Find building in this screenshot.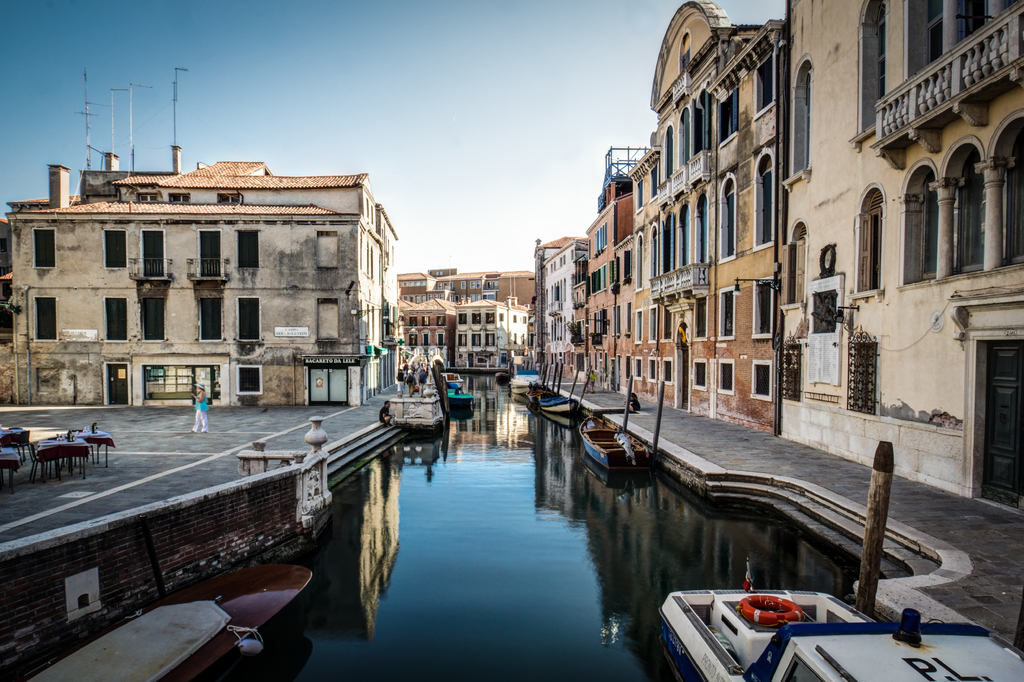
The bounding box for building is 456 295 527 371.
